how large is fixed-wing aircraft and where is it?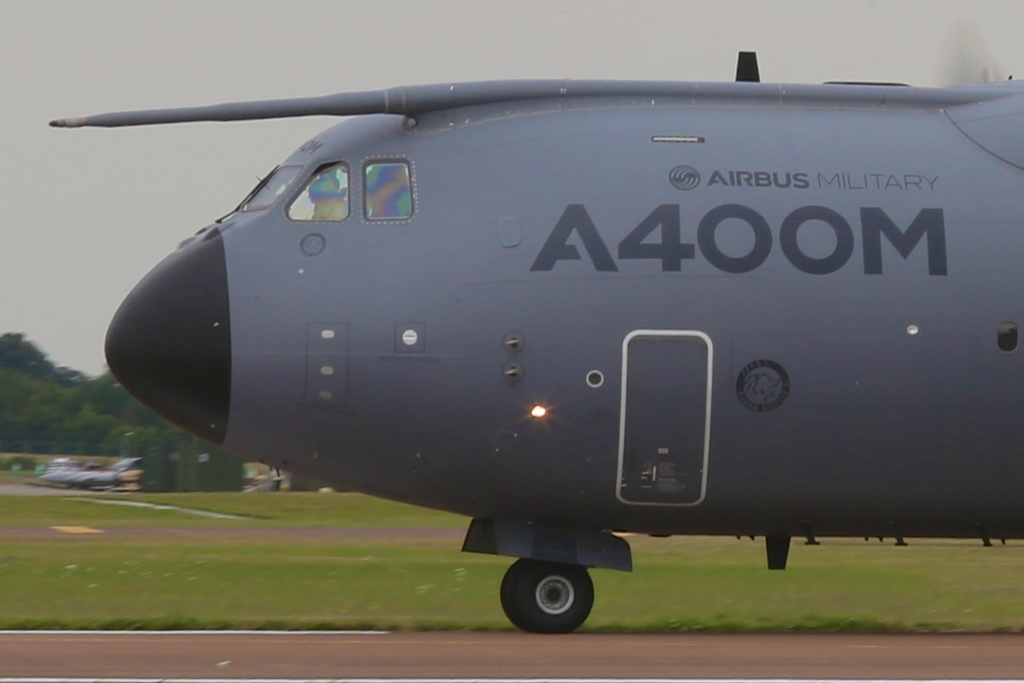
Bounding box: x1=49, y1=49, x2=1023, y2=633.
